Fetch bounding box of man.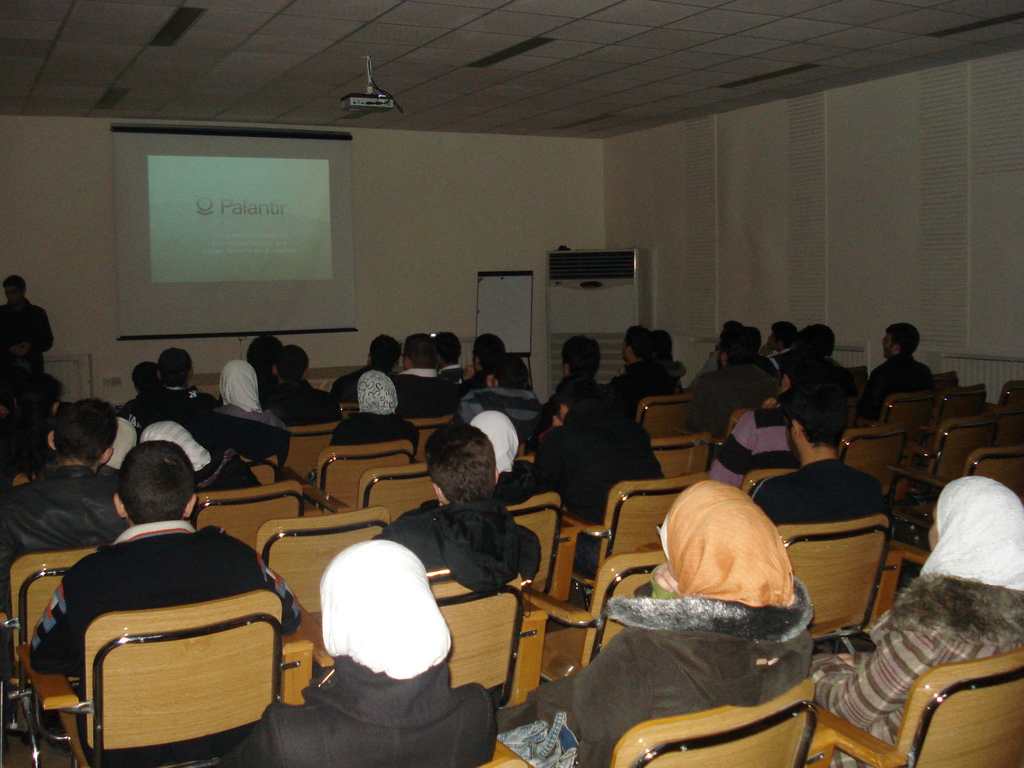
Bbox: {"left": 371, "top": 422, "right": 543, "bottom": 585}.
